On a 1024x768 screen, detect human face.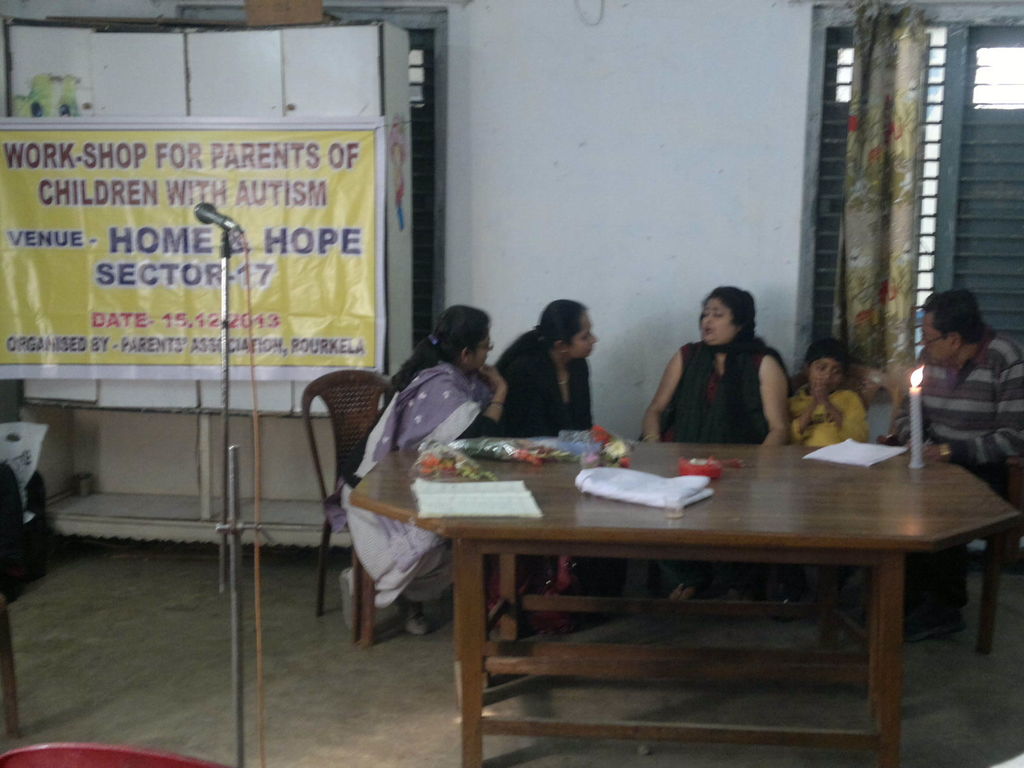
{"left": 810, "top": 358, "right": 842, "bottom": 389}.
